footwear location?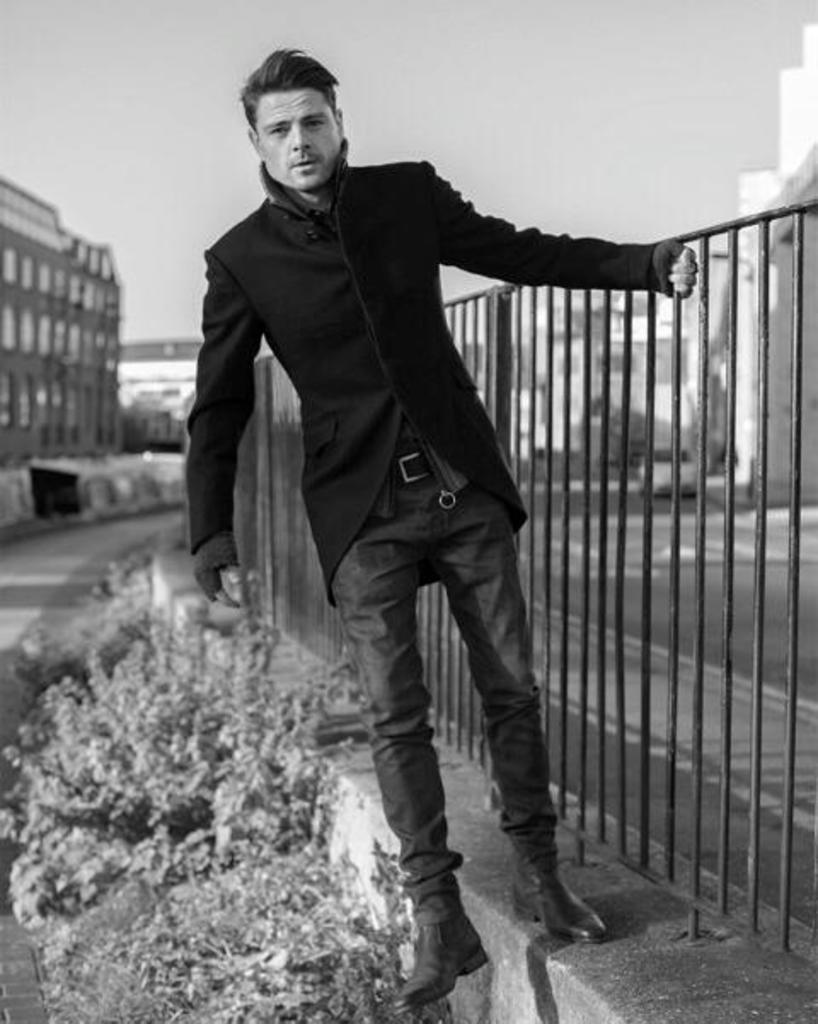
511/874/605/941
